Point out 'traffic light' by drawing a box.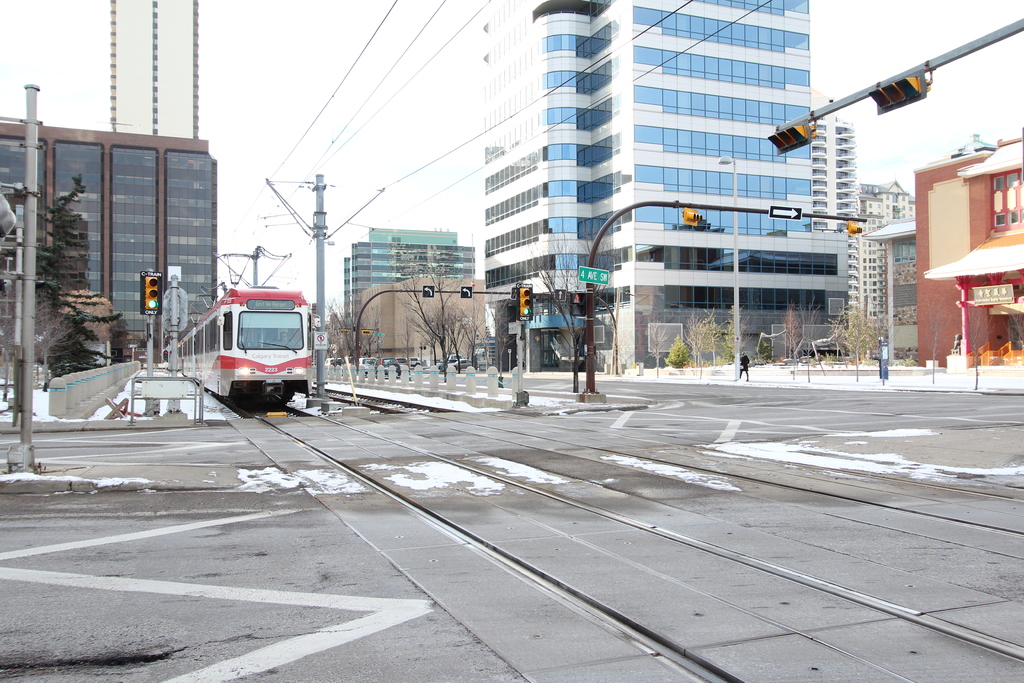
866:77:920:110.
